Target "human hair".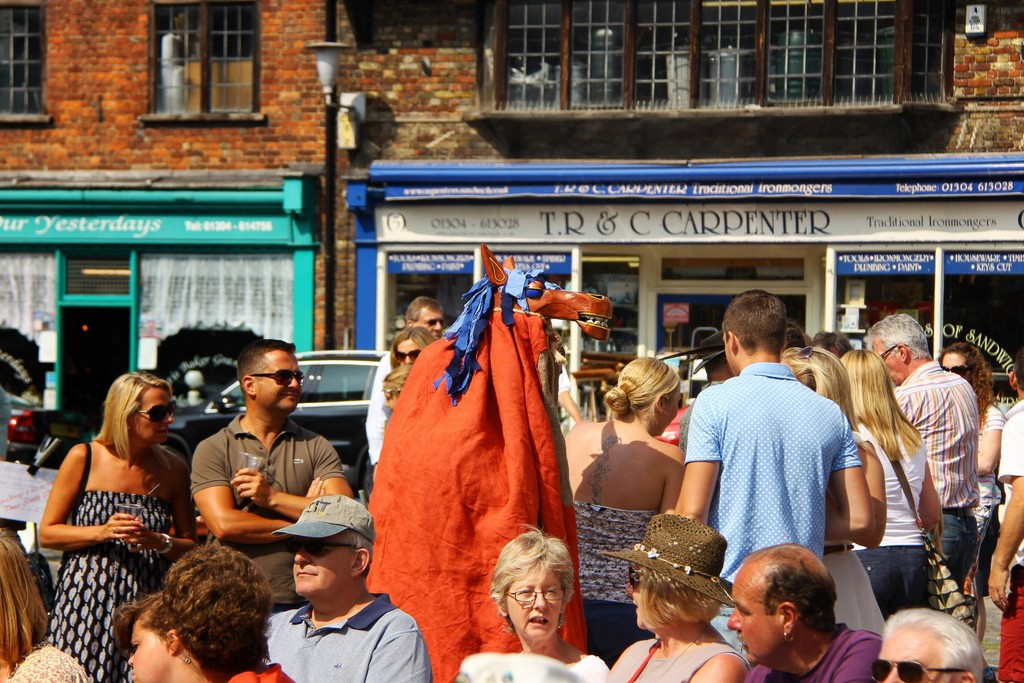
Target region: locate(1011, 352, 1023, 397).
